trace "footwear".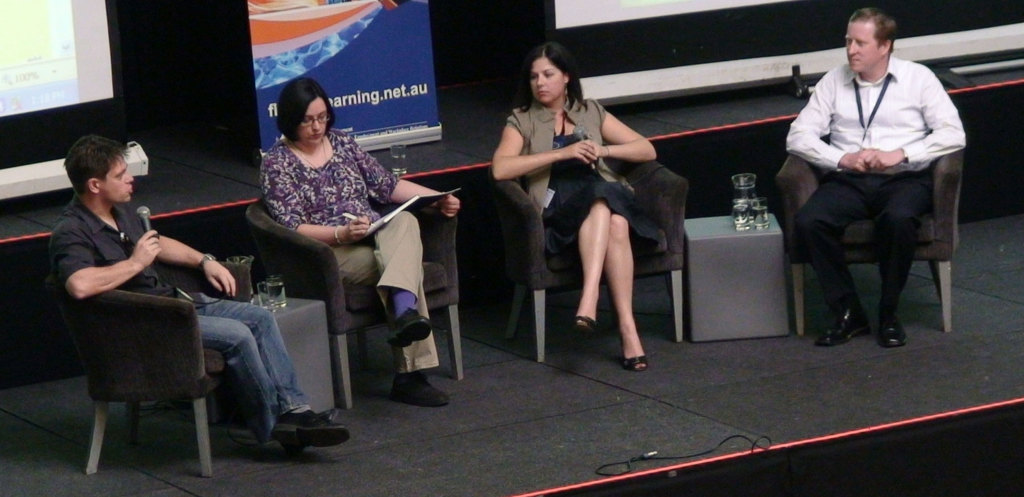
Traced to bbox=[878, 318, 909, 349].
